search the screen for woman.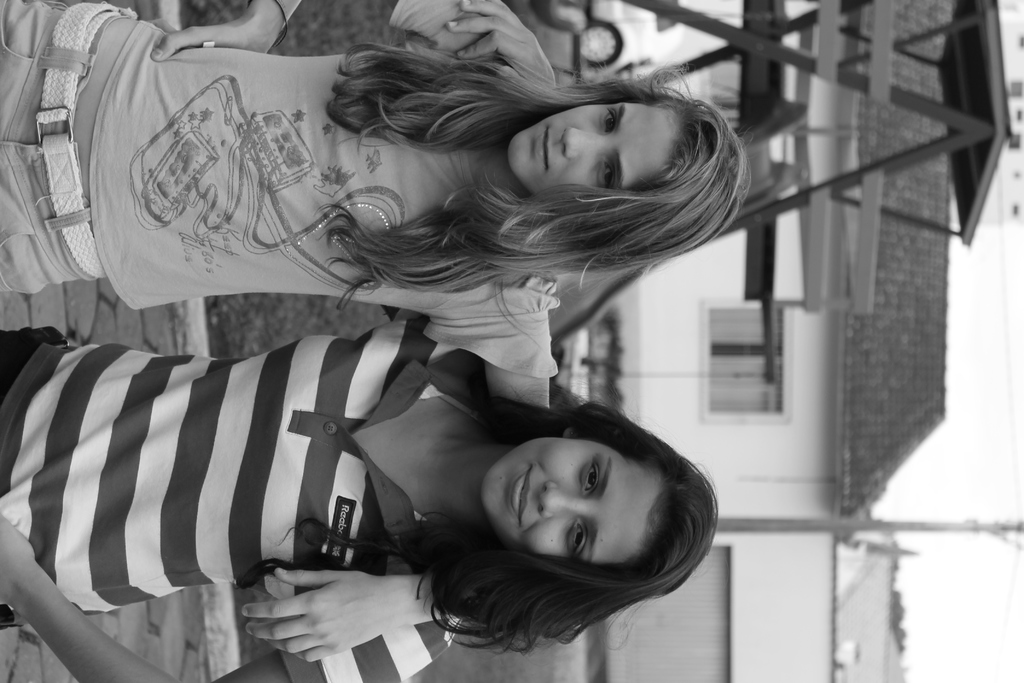
Found at BBox(0, 0, 722, 682).
